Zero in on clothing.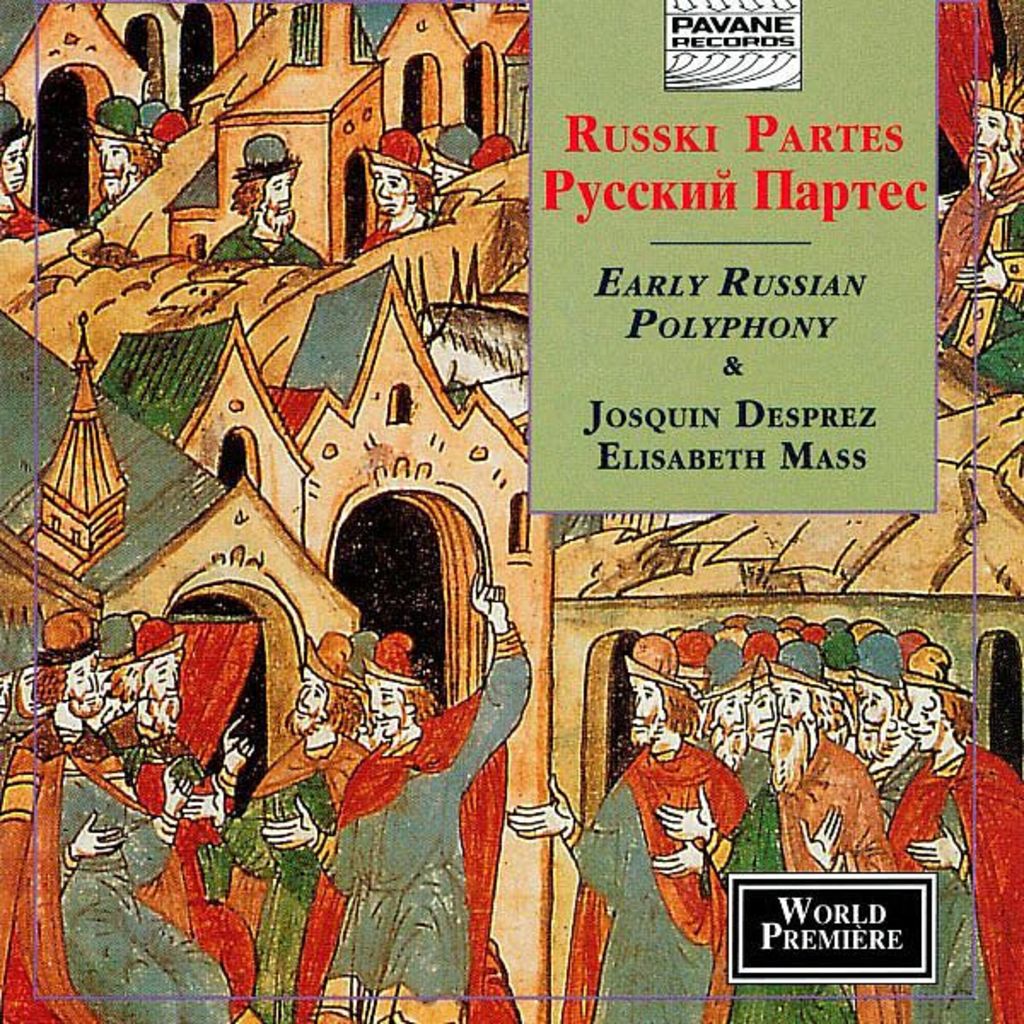
Zeroed in: bbox=(210, 217, 326, 263).
